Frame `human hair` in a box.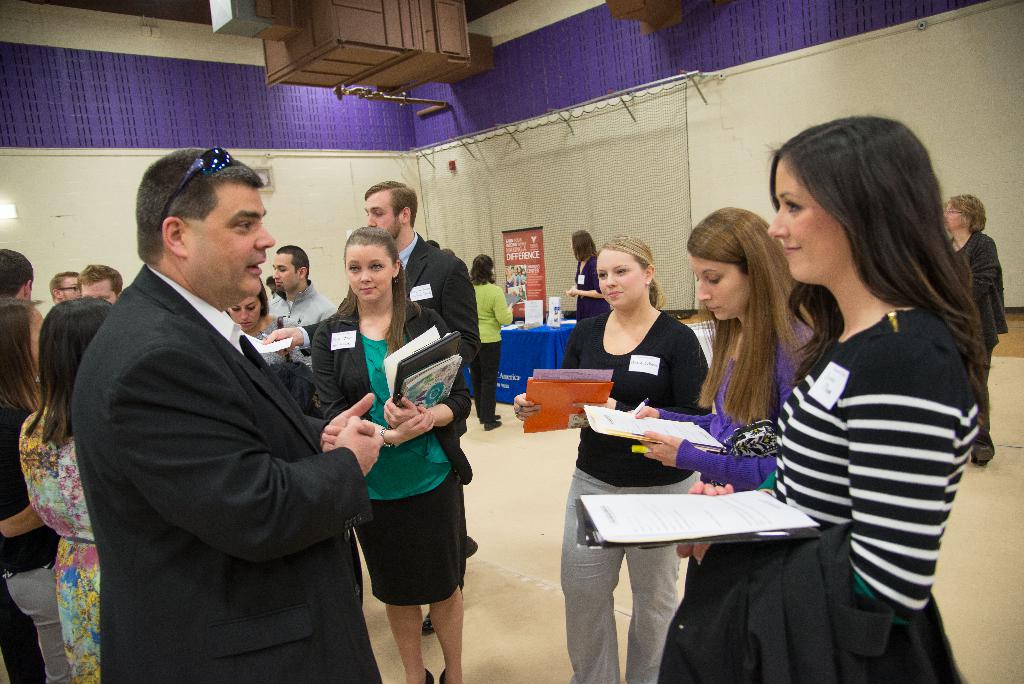
bbox=[364, 179, 419, 225].
